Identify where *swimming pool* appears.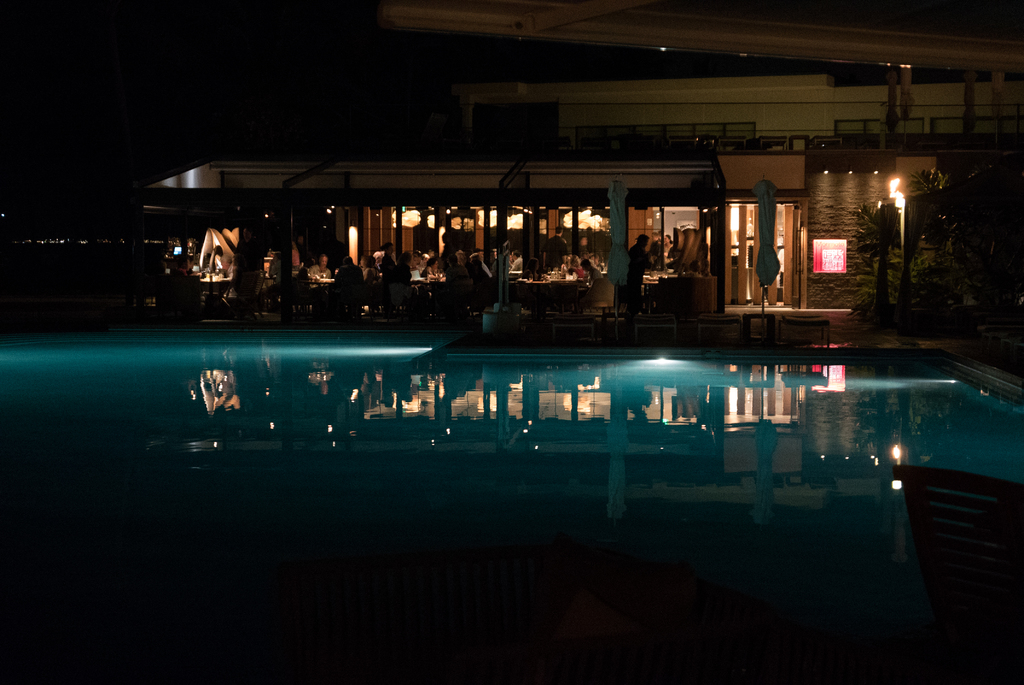
Appears at pyautogui.locateOnScreen(18, 304, 1023, 540).
